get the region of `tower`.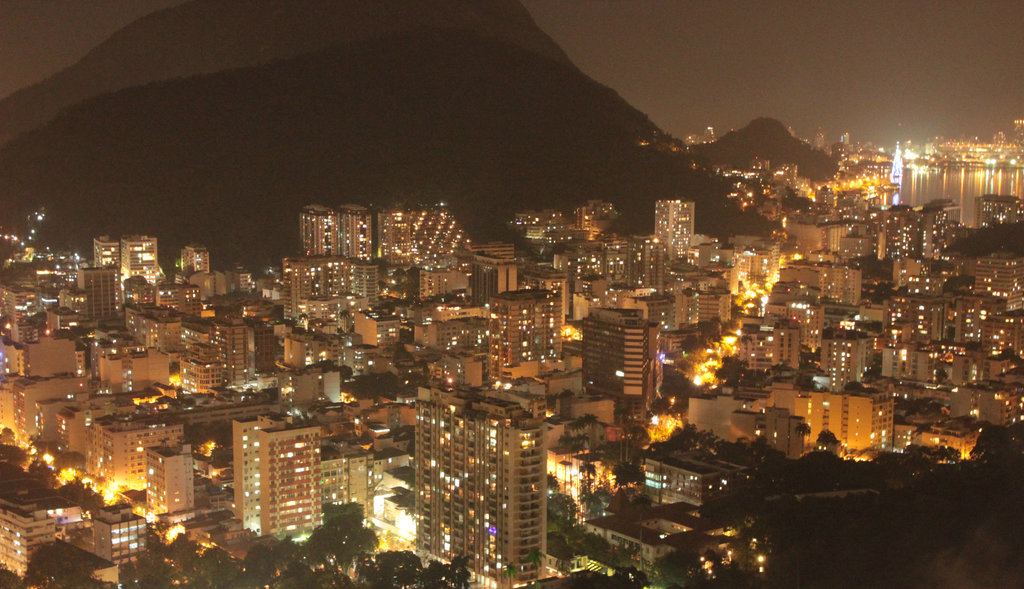
x1=235, y1=411, x2=322, y2=538.
